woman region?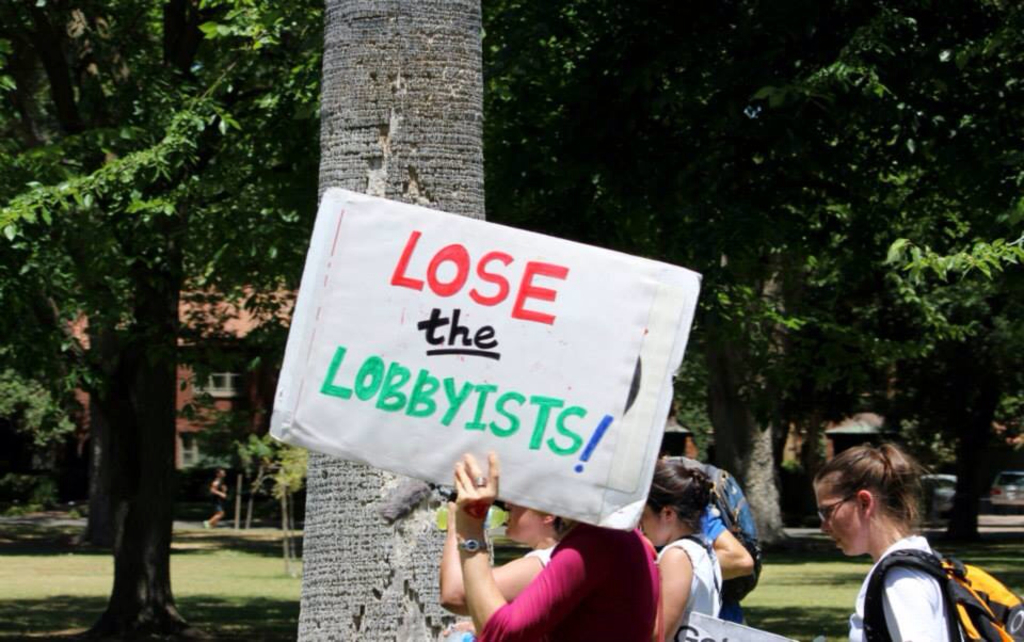
bbox=(815, 442, 972, 641)
